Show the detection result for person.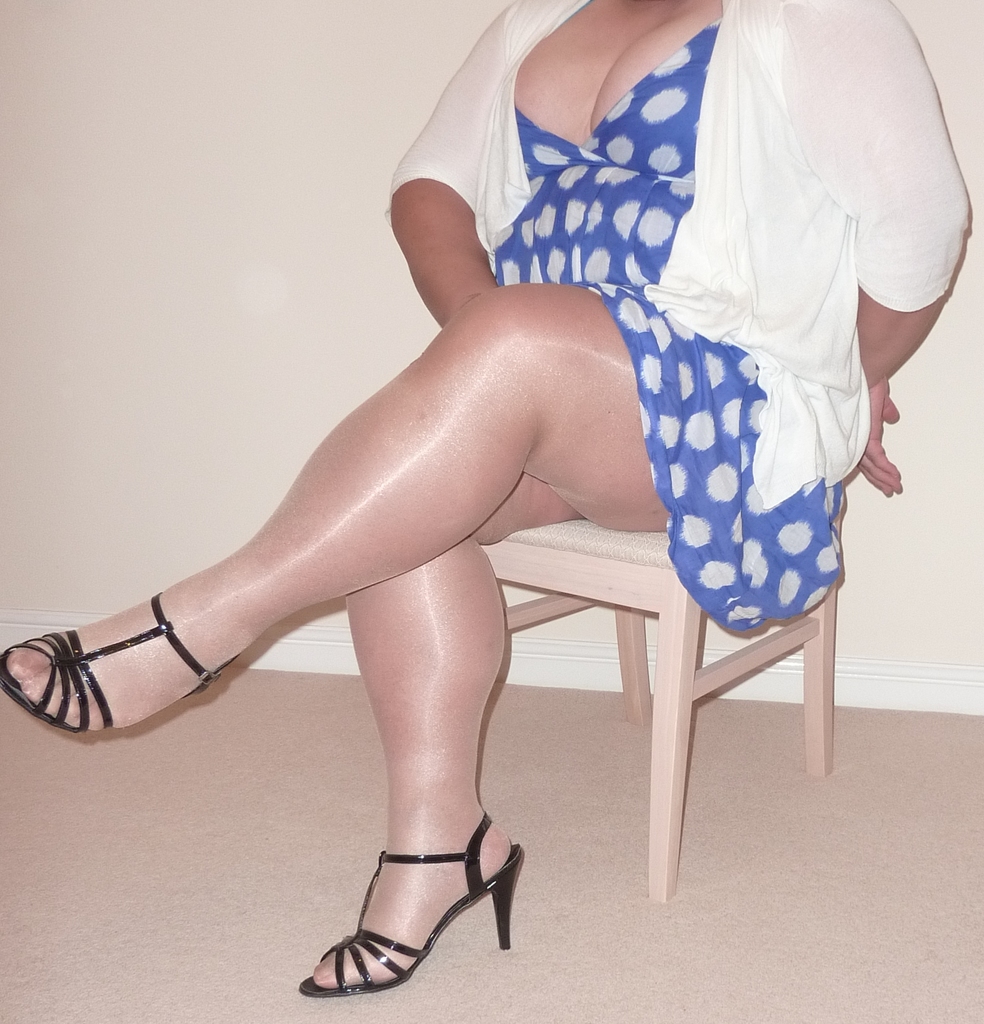
crop(0, 0, 972, 998).
